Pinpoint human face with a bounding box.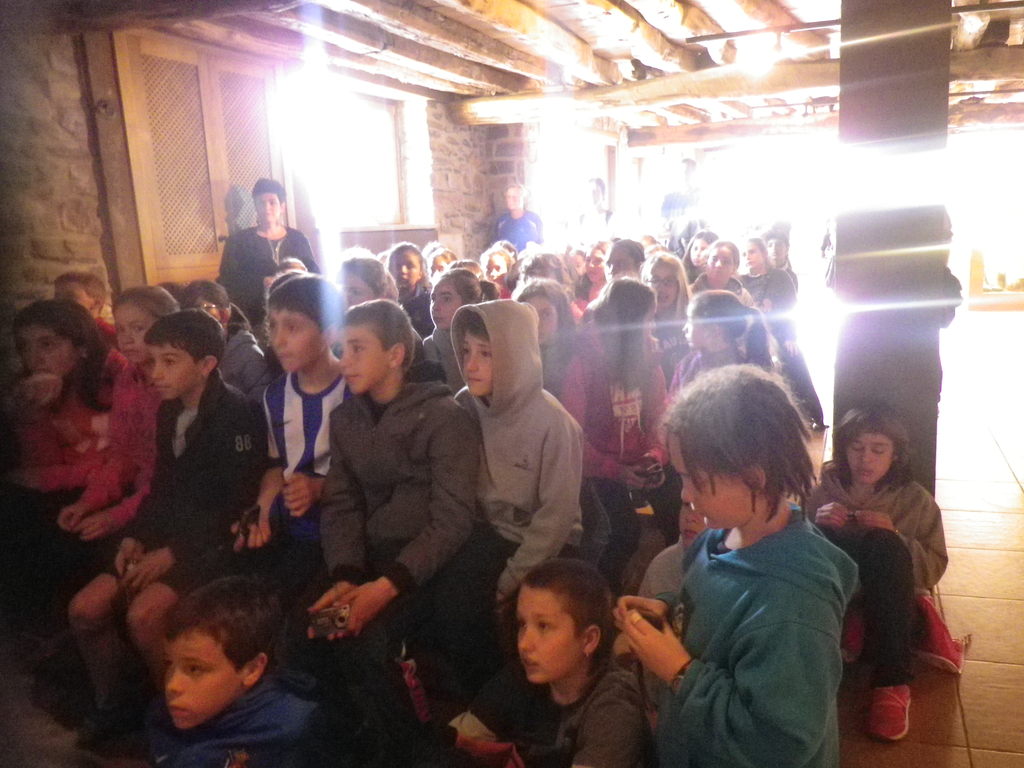
[431,255,449,278].
